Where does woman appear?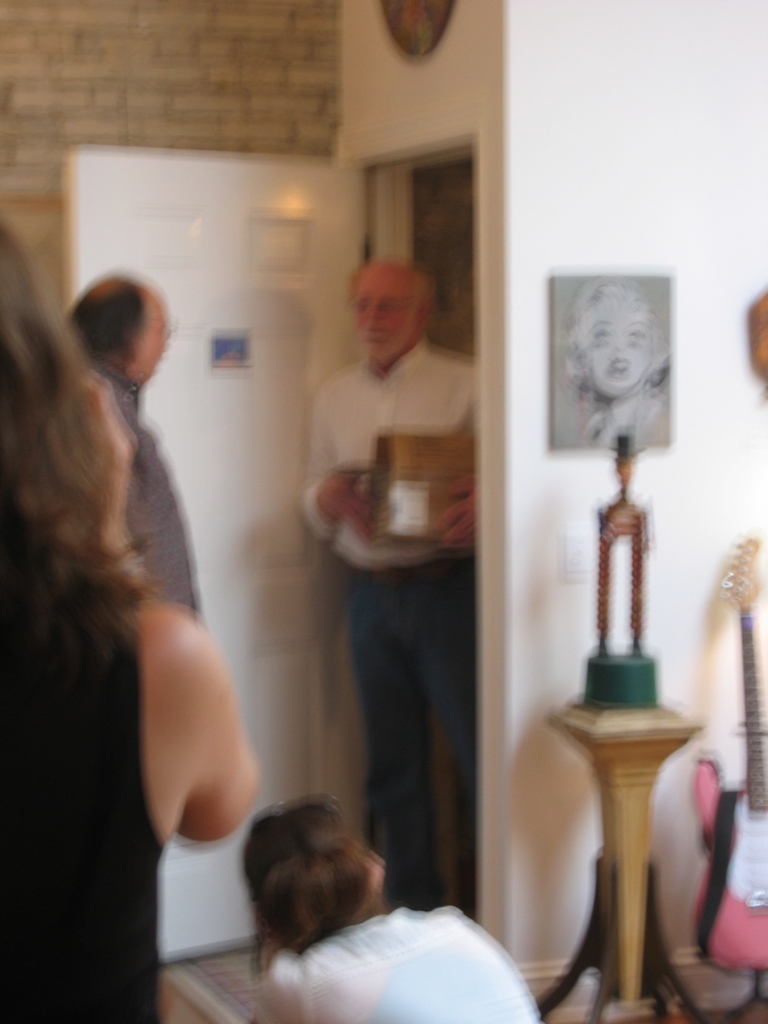
Appears at (x1=244, y1=786, x2=552, y2=1023).
